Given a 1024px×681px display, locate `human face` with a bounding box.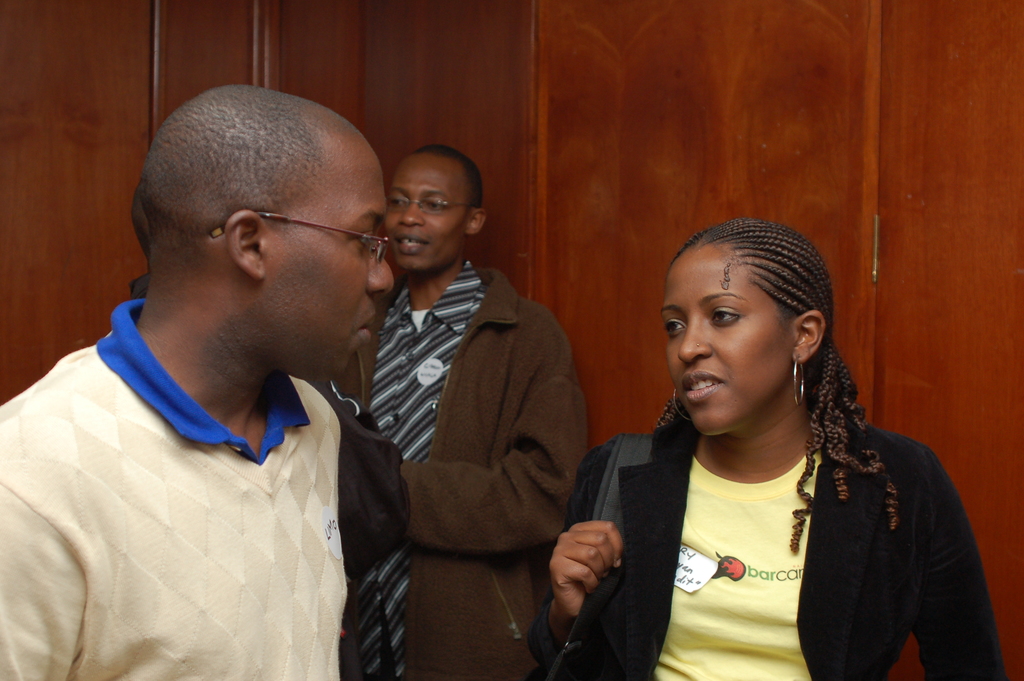
Located: {"left": 663, "top": 249, "right": 793, "bottom": 434}.
